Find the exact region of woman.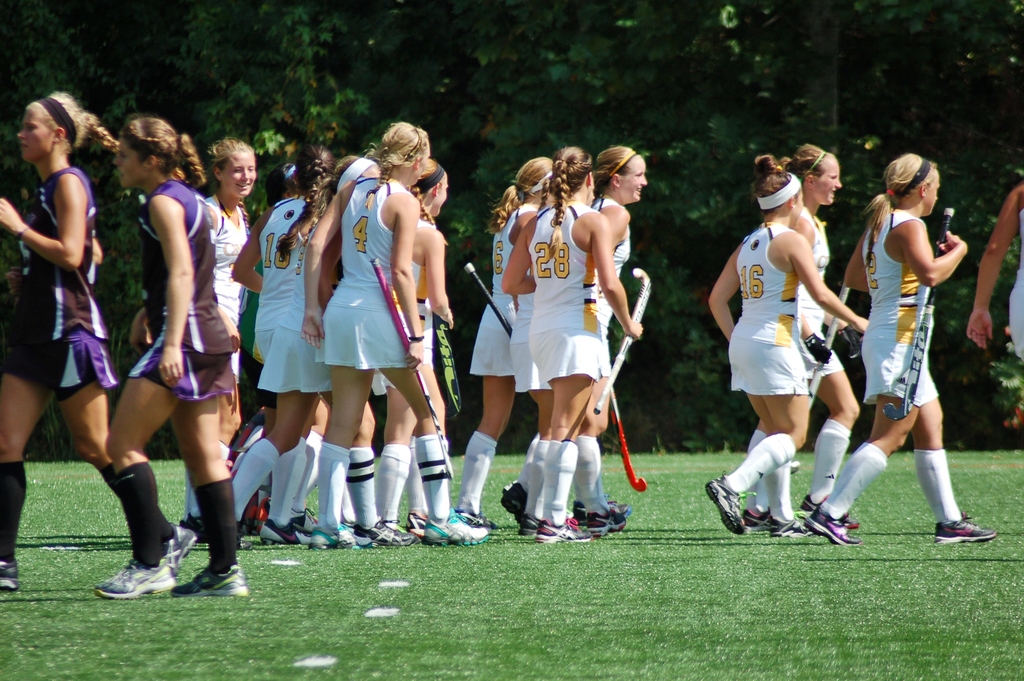
Exact region: box=[740, 138, 862, 527].
